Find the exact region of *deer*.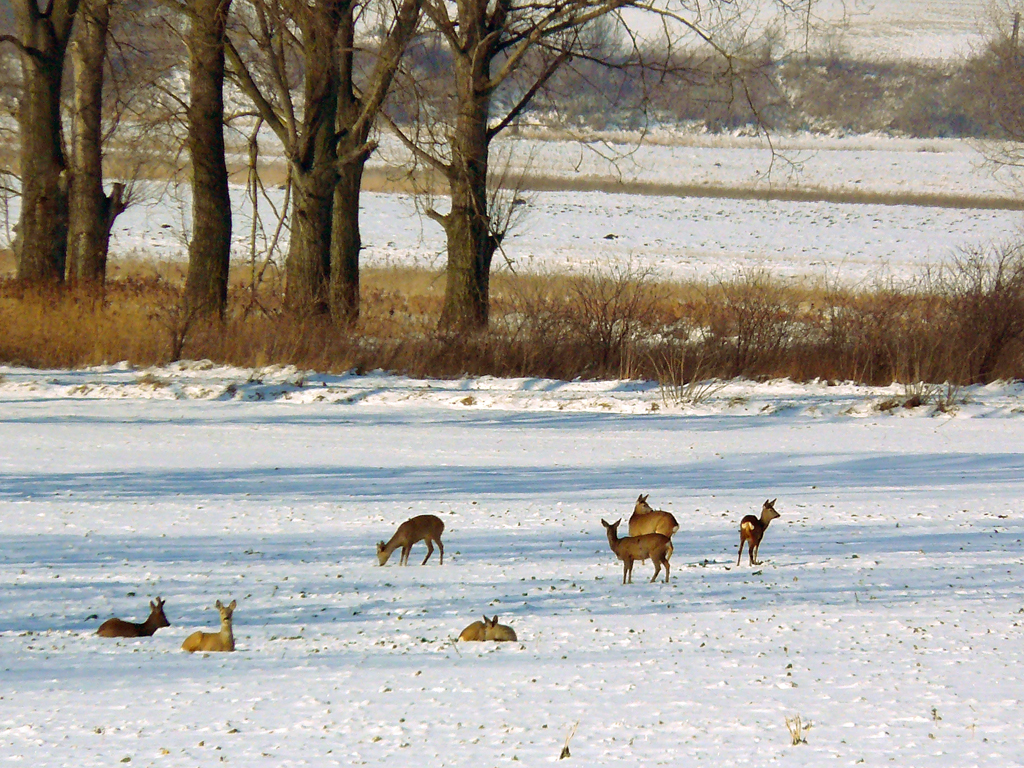
Exact region: locate(603, 516, 672, 581).
